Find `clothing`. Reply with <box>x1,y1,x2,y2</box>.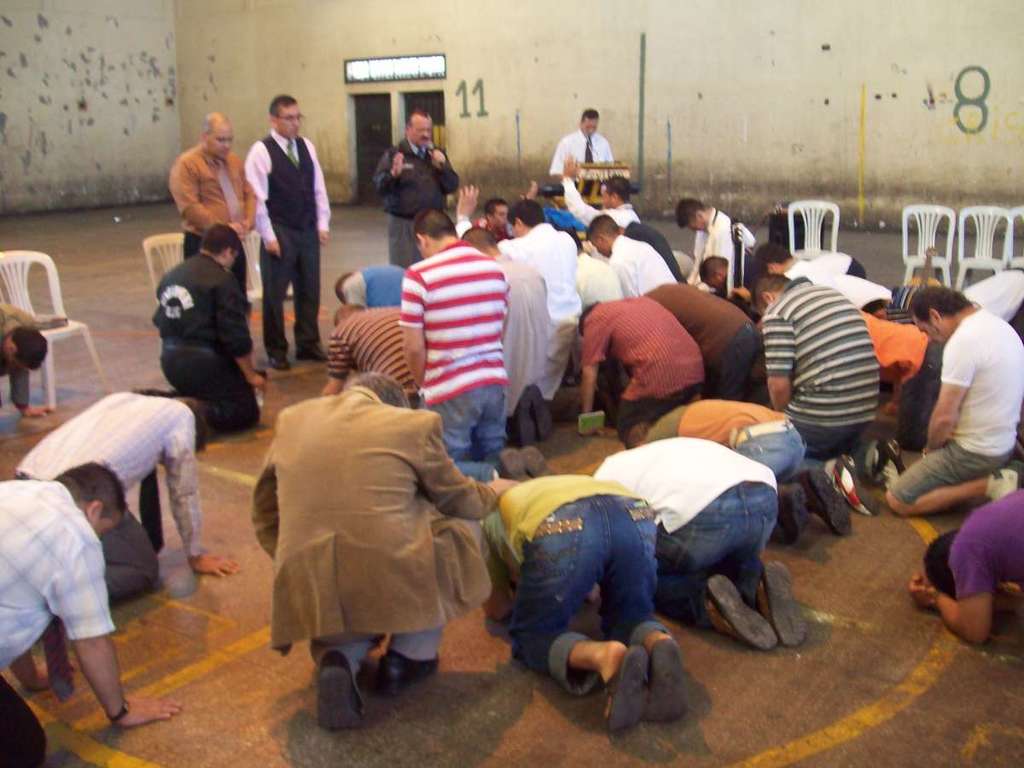
<box>945,486,1023,599</box>.
